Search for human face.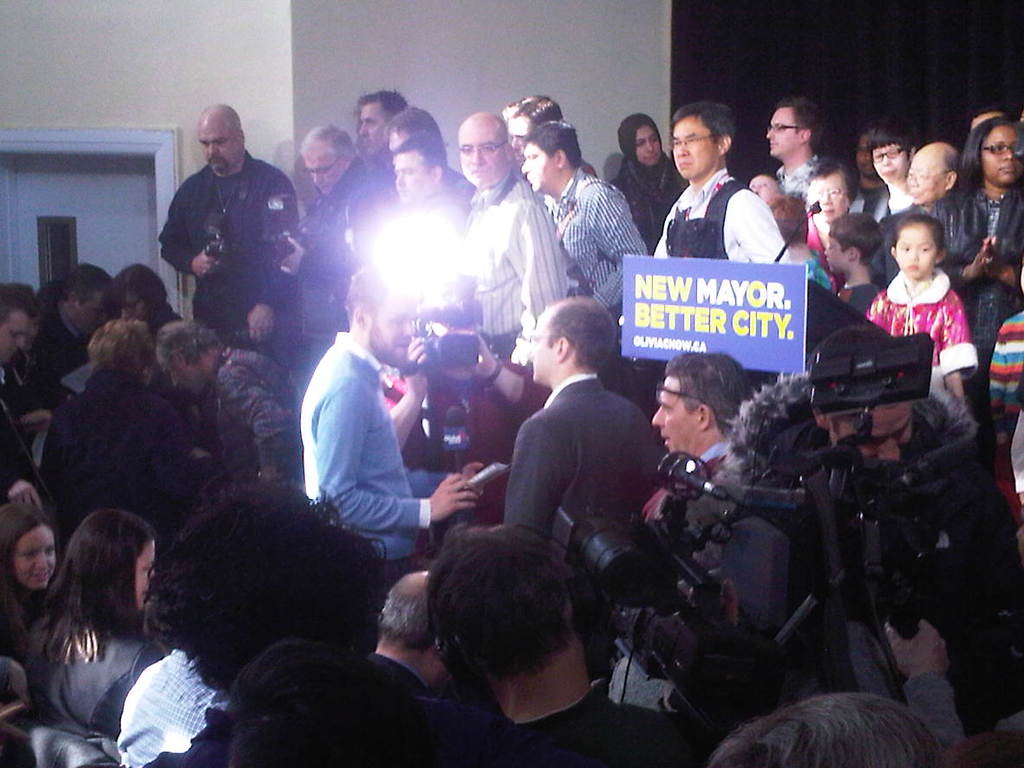
Found at box=[893, 223, 938, 279].
